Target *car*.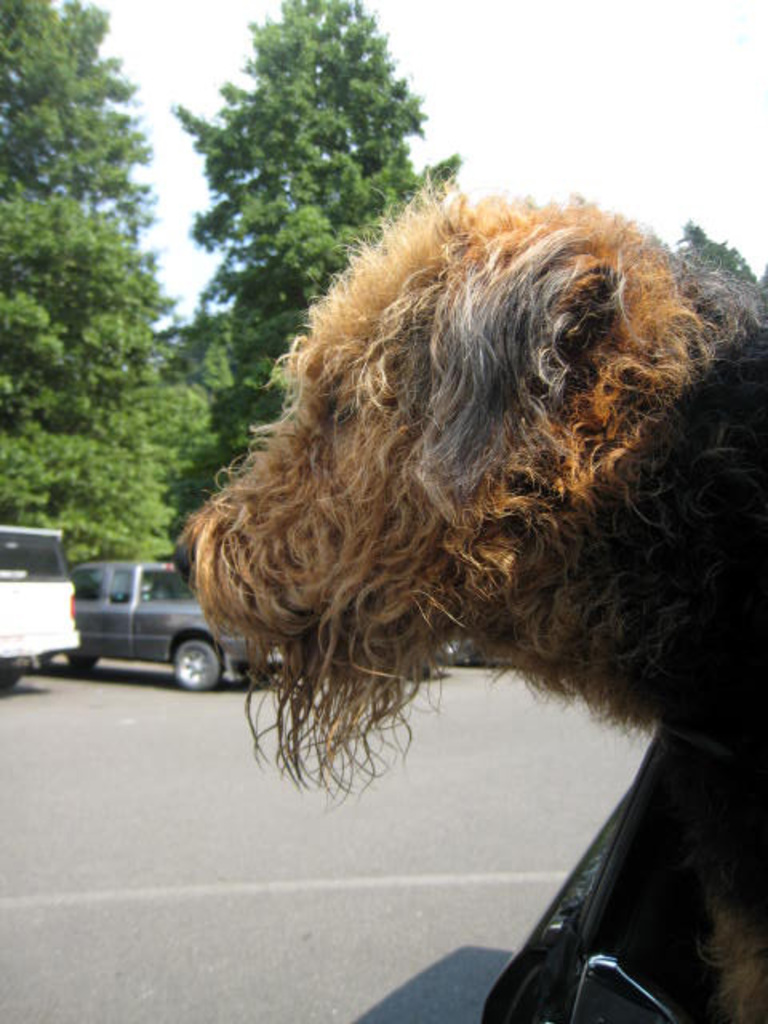
Target region: box(0, 526, 67, 691).
